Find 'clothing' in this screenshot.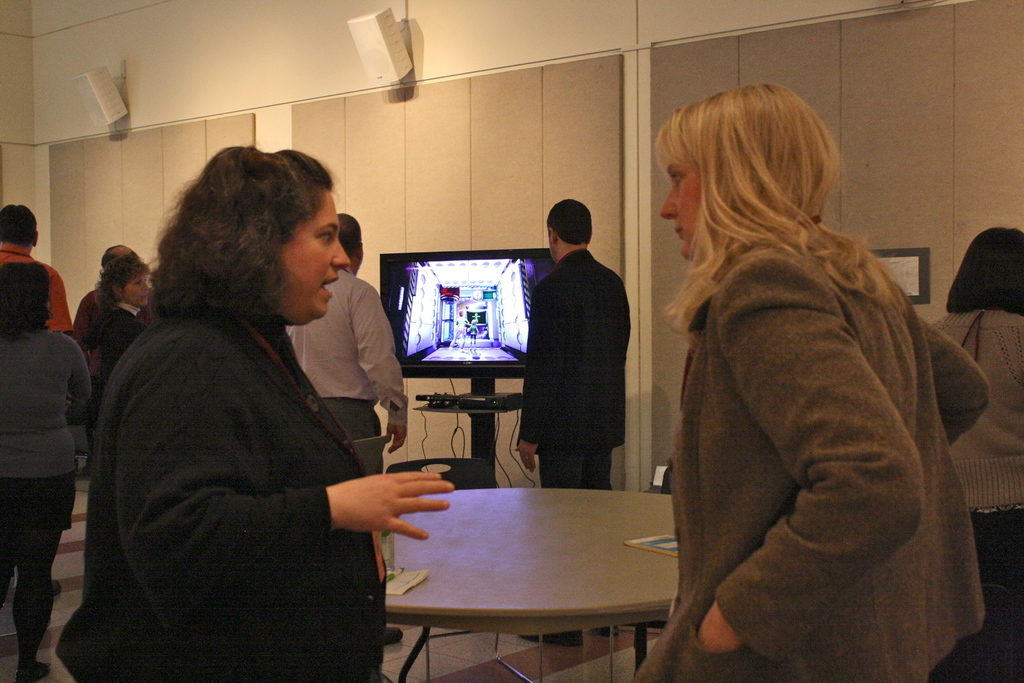
The bounding box for 'clothing' is (left=521, top=252, right=634, bottom=493).
